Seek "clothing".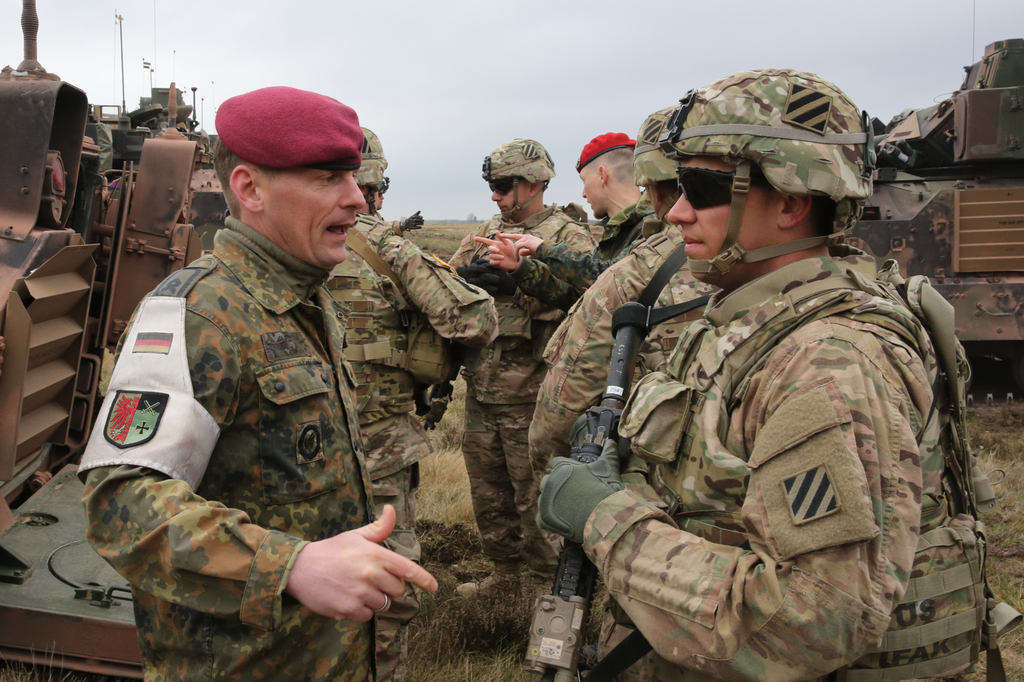
(x1=547, y1=214, x2=729, y2=489).
